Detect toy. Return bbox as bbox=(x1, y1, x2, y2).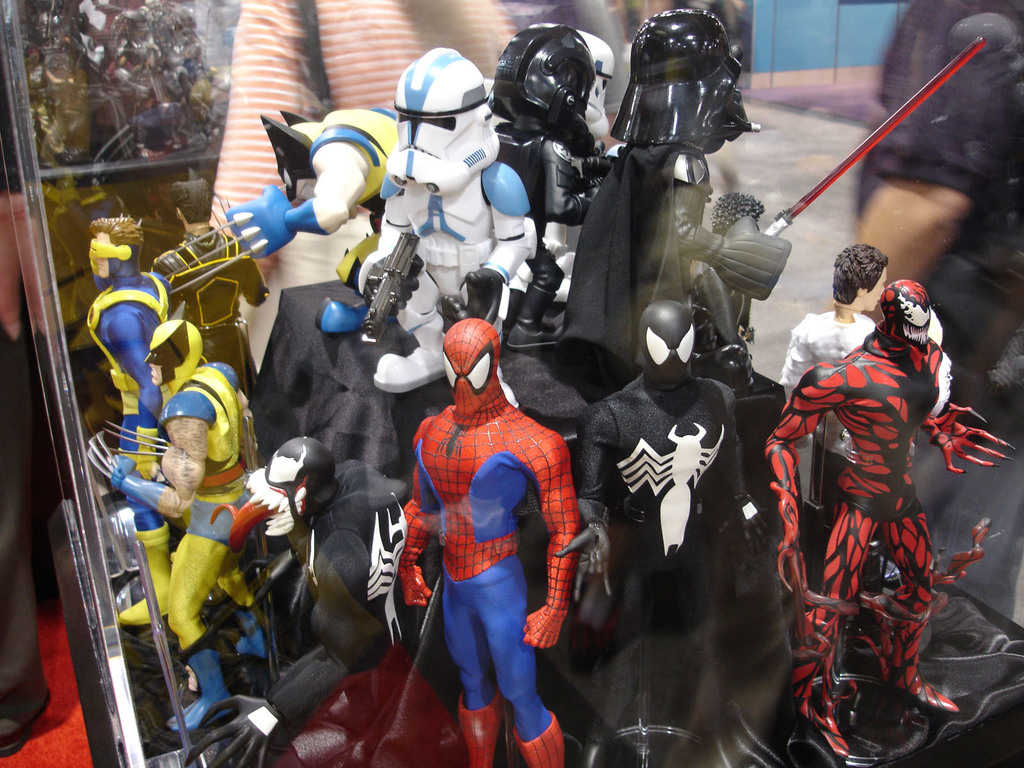
bbox=(768, 224, 977, 559).
